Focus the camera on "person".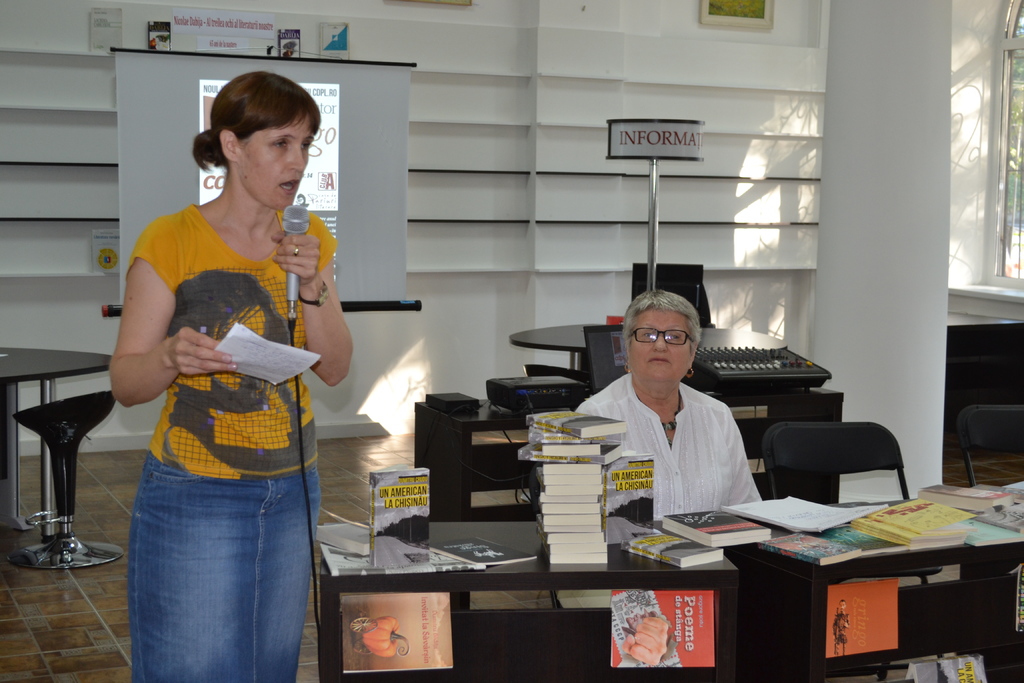
Focus region: crop(109, 65, 352, 682).
